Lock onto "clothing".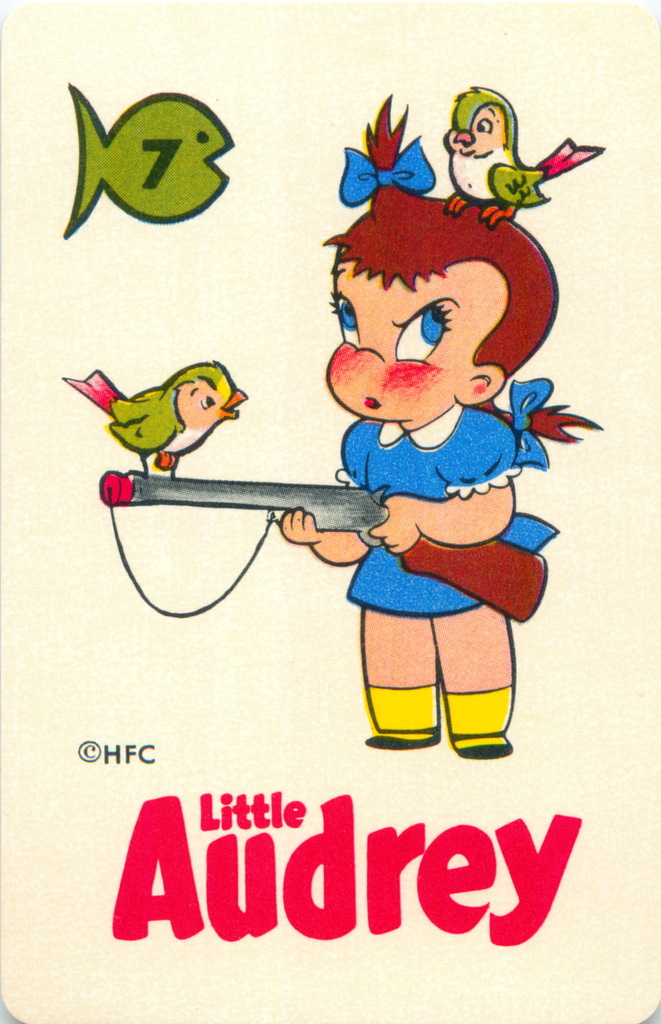
Locked: bbox=[329, 405, 555, 614].
